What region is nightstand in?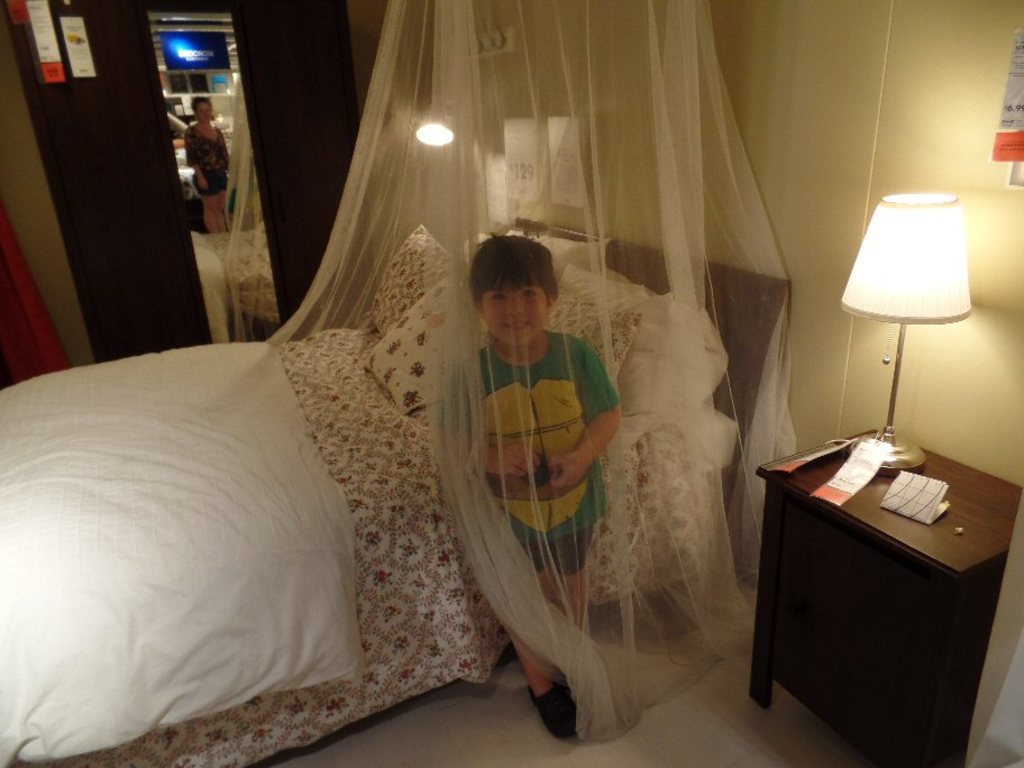
left=765, top=404, right=1008, bottom=749.
